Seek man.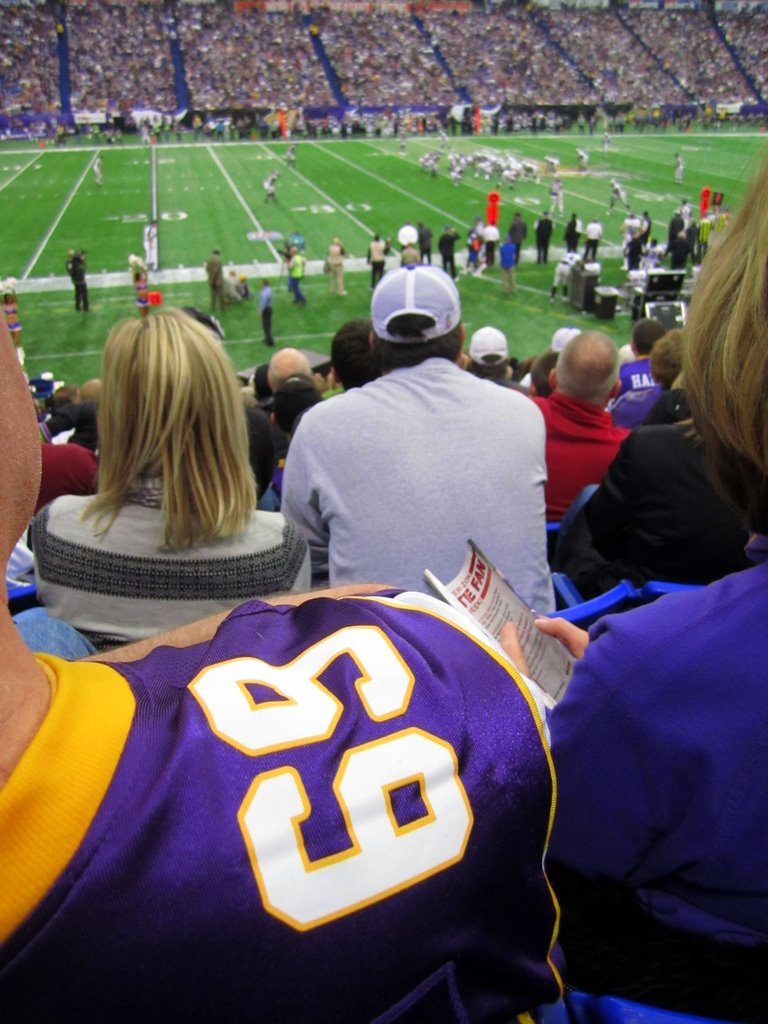
[left=60, top=245, right=92, bottom=311].
